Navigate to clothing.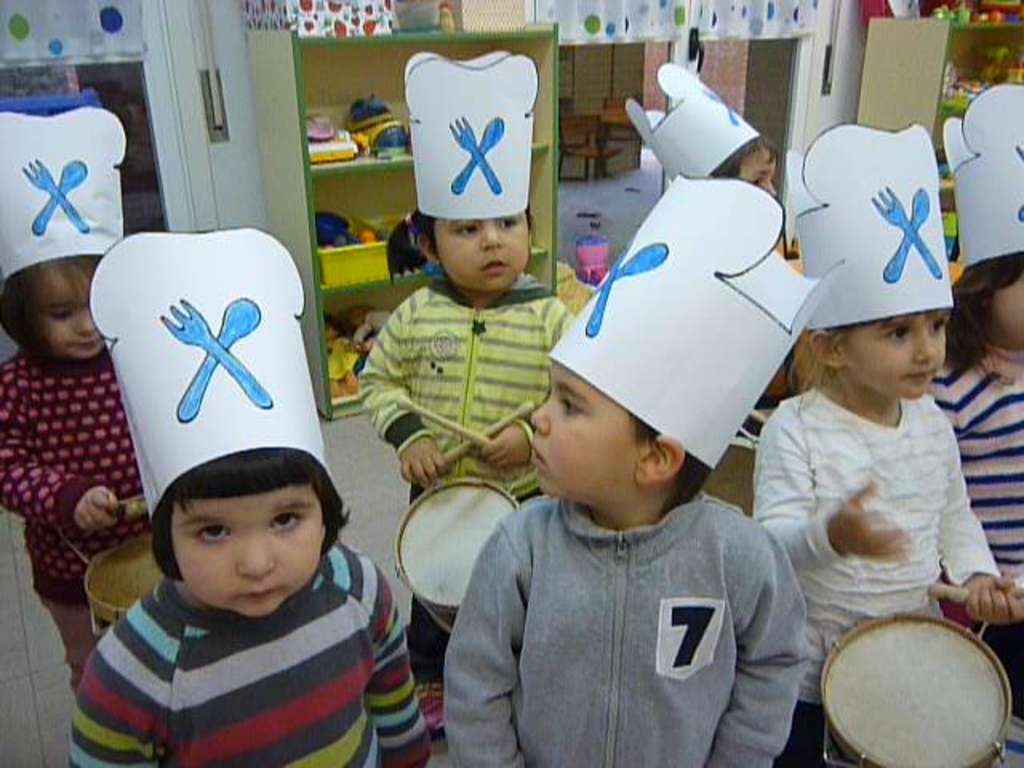
Navigation target: bbox=(362, 274, 579, 667).
